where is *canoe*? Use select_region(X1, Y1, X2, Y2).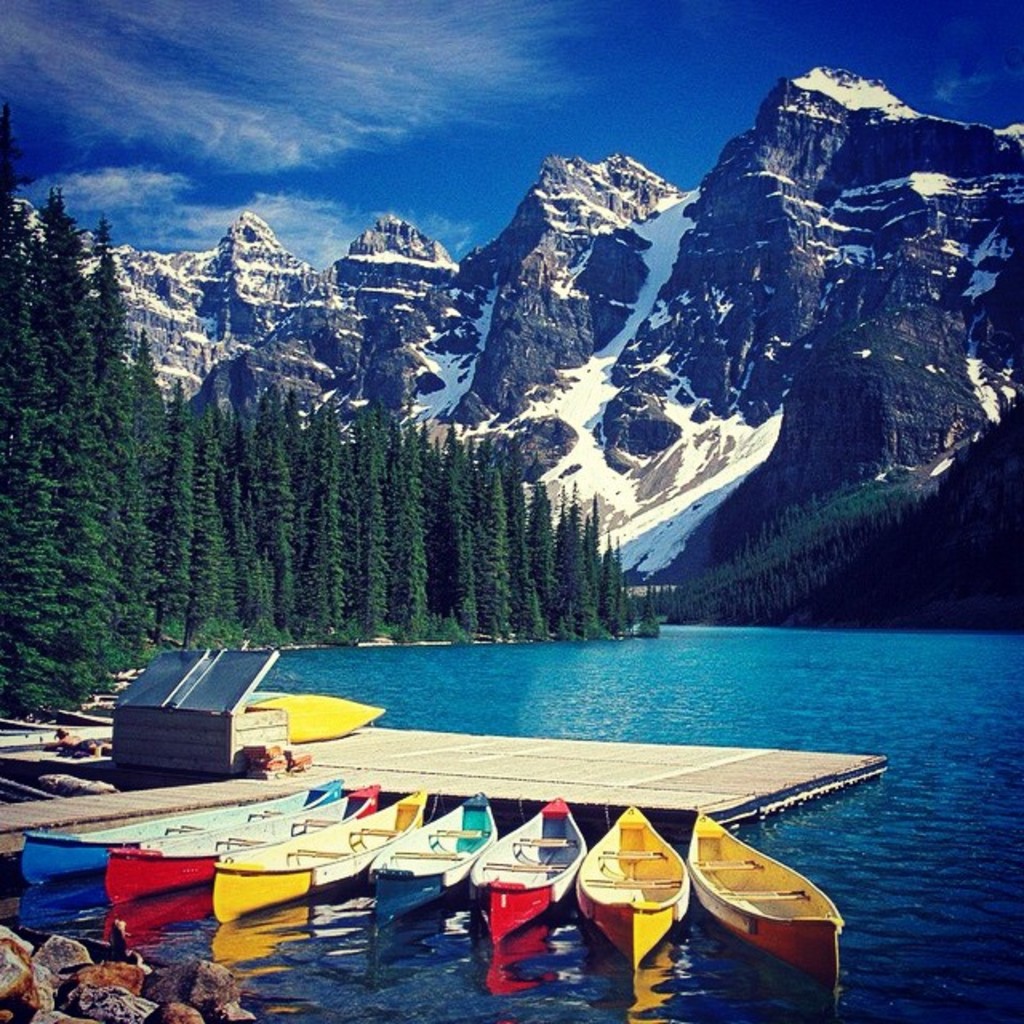
select_region(467, 797, 586, 944).
